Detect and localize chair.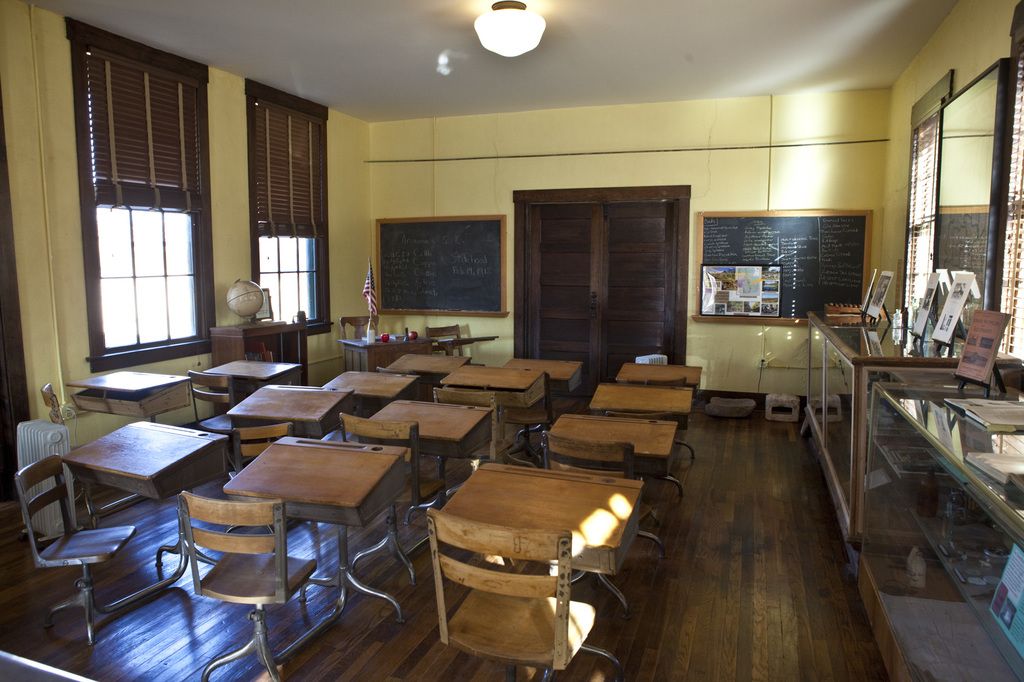
Localized at pyautogui.locateOnScreen(640, 376, 691, 461).
